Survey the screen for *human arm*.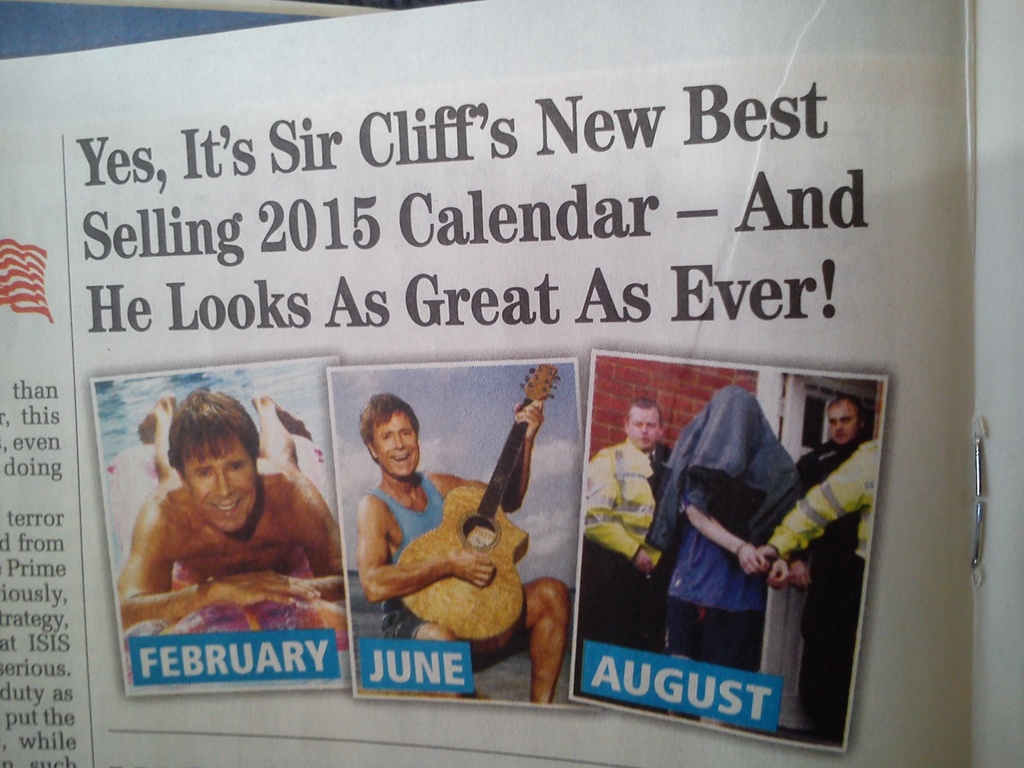
Survey found: BBox(290, 477, 365, 610).
